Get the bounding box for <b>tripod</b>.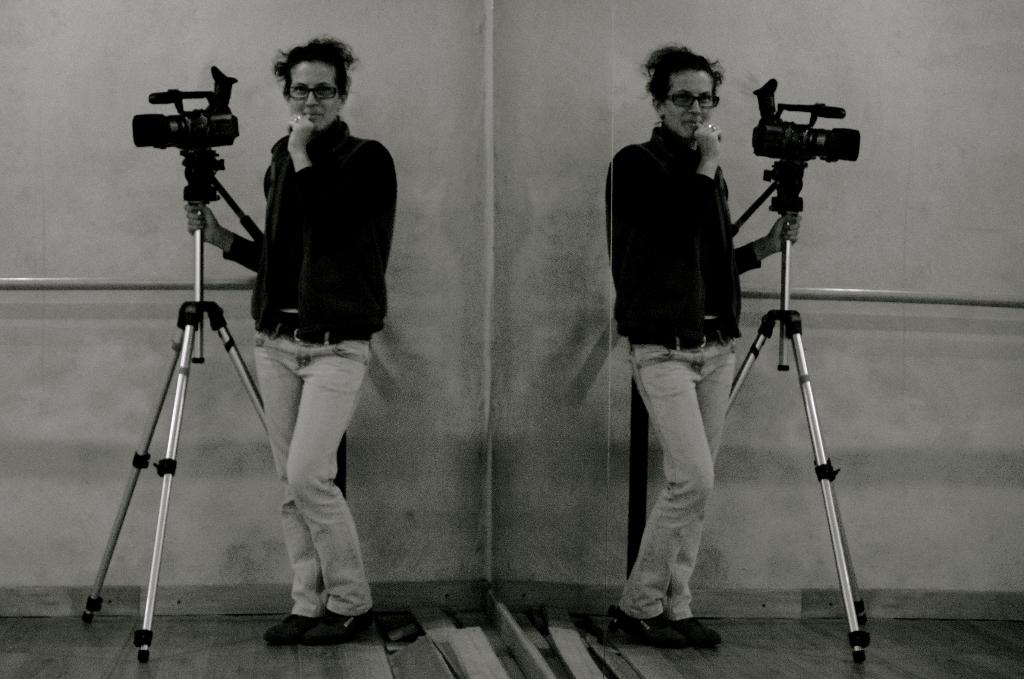
select_region(81, 154, 266, 666).
